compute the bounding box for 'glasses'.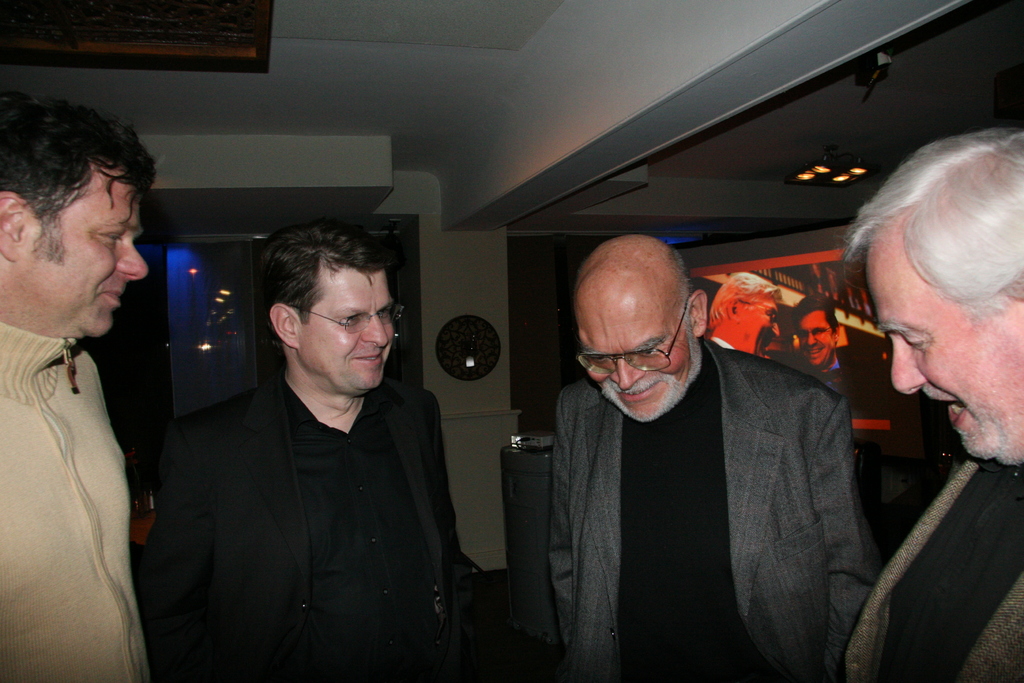
pyautogui.locateOnScreen(292, 302, 407, 334).
